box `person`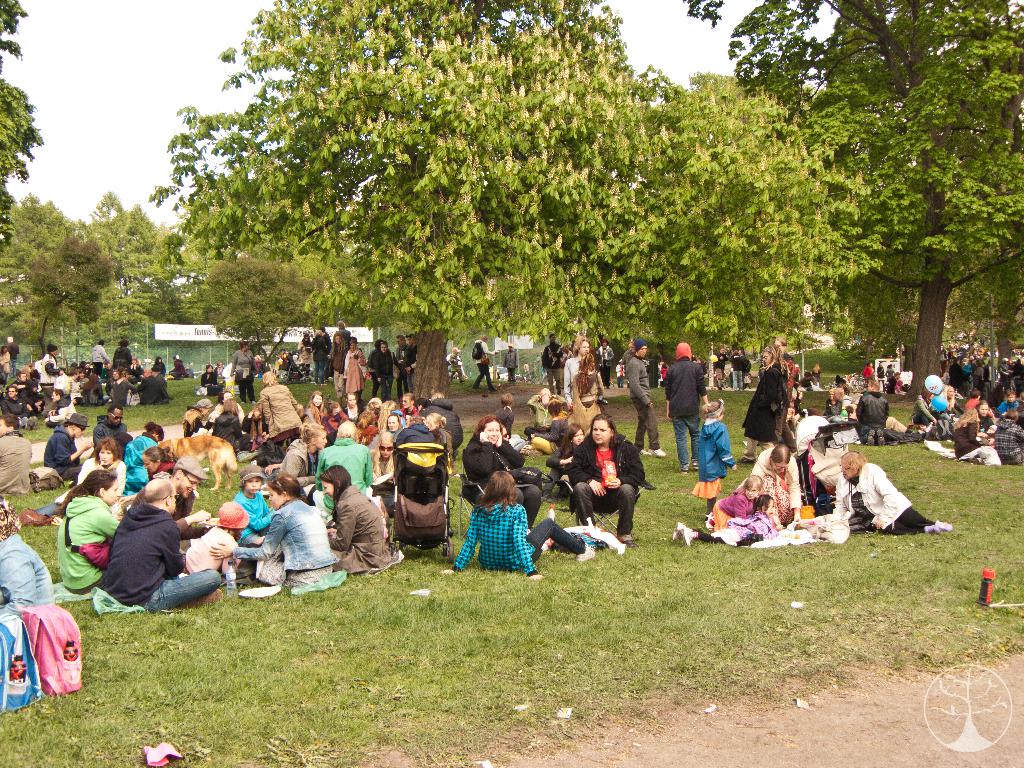
(393,337,421,390)
